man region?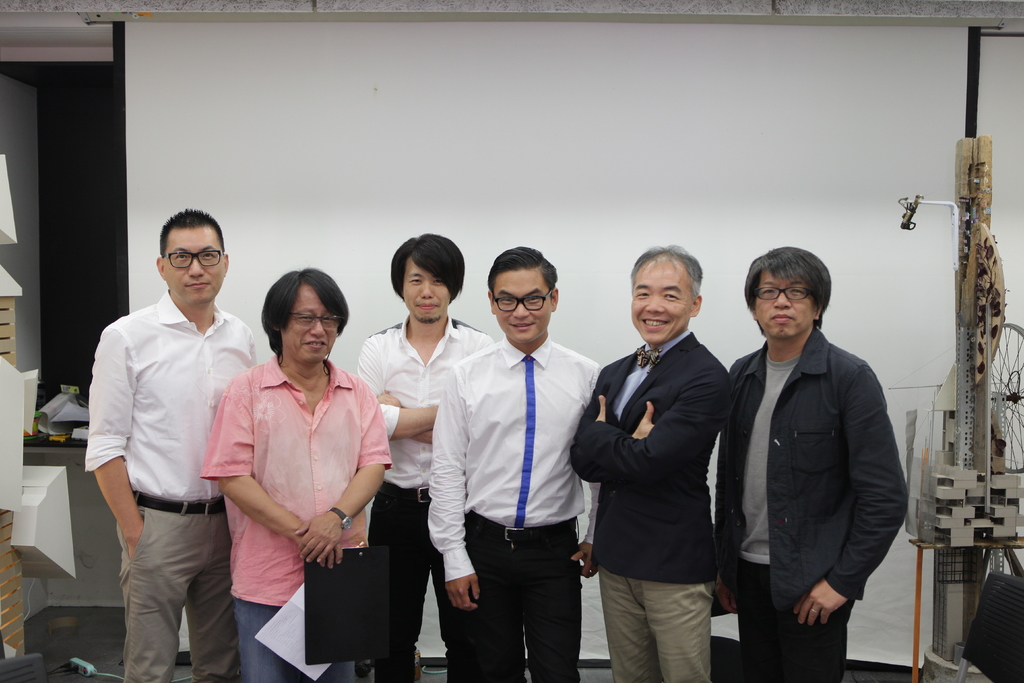
426,240,603,682
